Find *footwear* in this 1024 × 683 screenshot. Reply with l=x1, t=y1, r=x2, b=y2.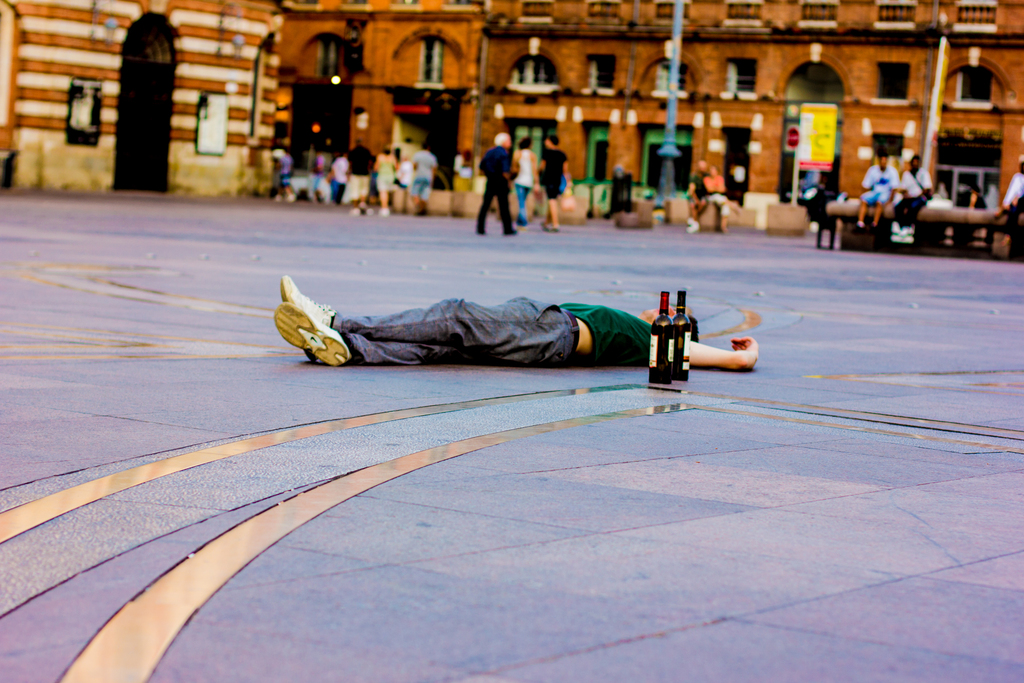
l=507, t=228, r=517, b=236.
